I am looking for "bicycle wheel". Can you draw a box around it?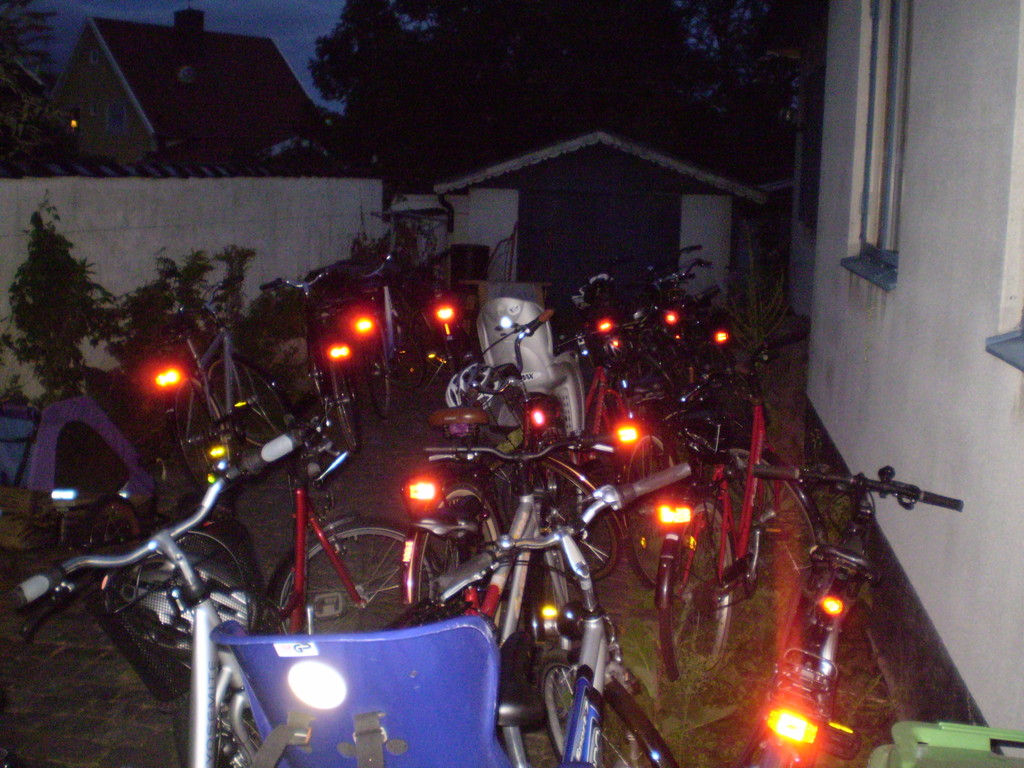
Sure, the bounding box is locate(326, 341, 364, 451).
